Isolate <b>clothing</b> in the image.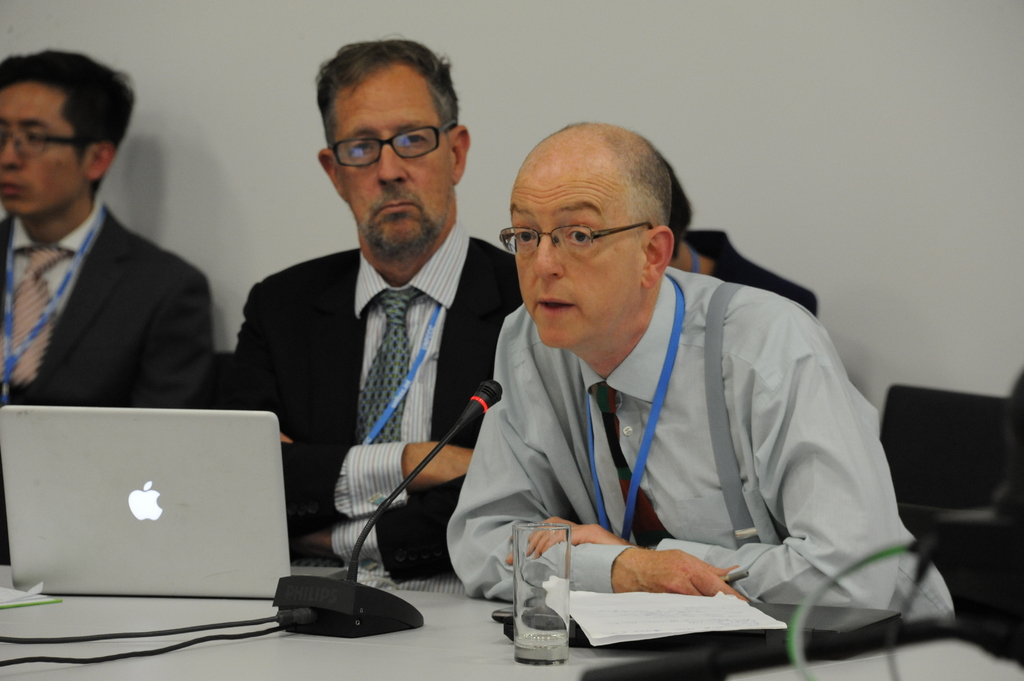
Isolated region: [0,196,214,565].
